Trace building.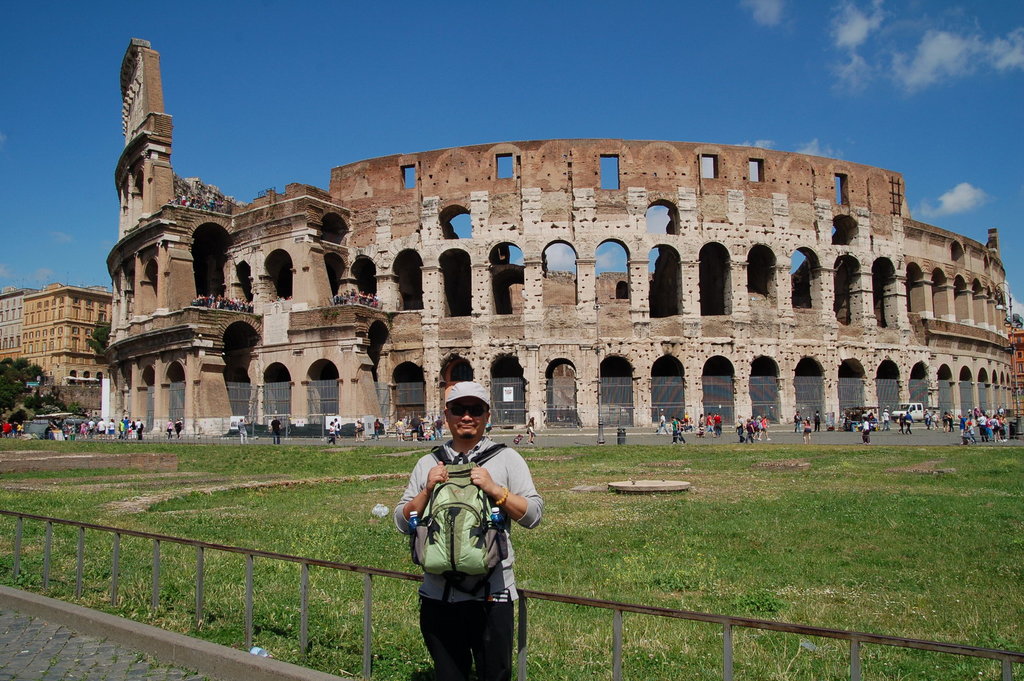
Traced to <bbox>0, 291, 40, 360</bbox>.
